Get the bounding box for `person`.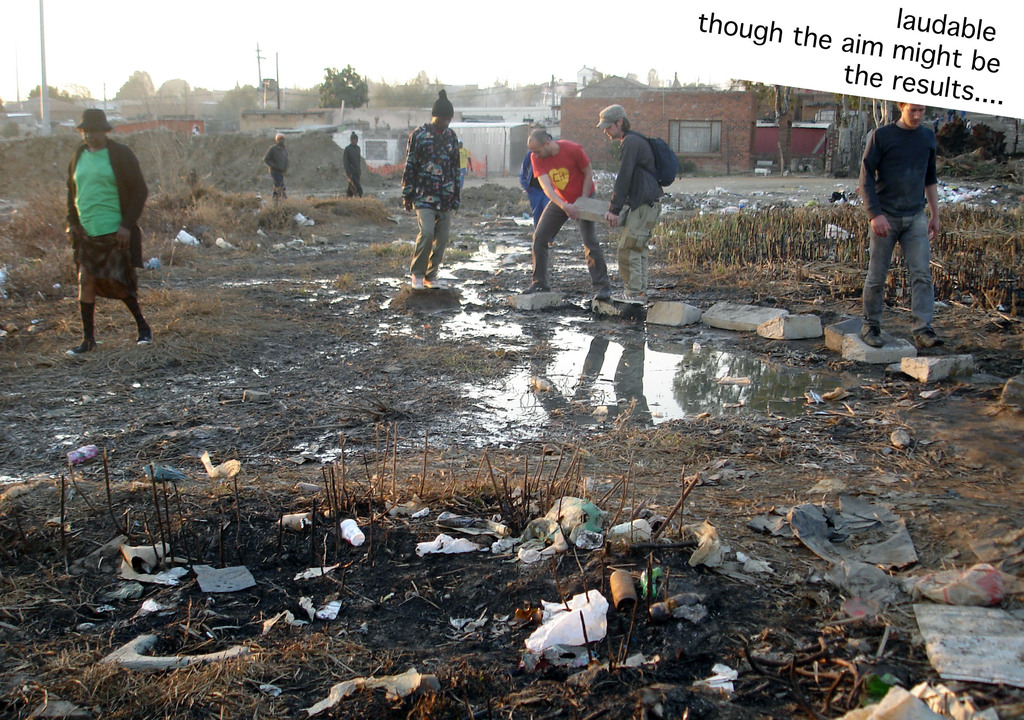
{"x1": 402, "y1": 88, "x2": 460, "y2": 291}.
